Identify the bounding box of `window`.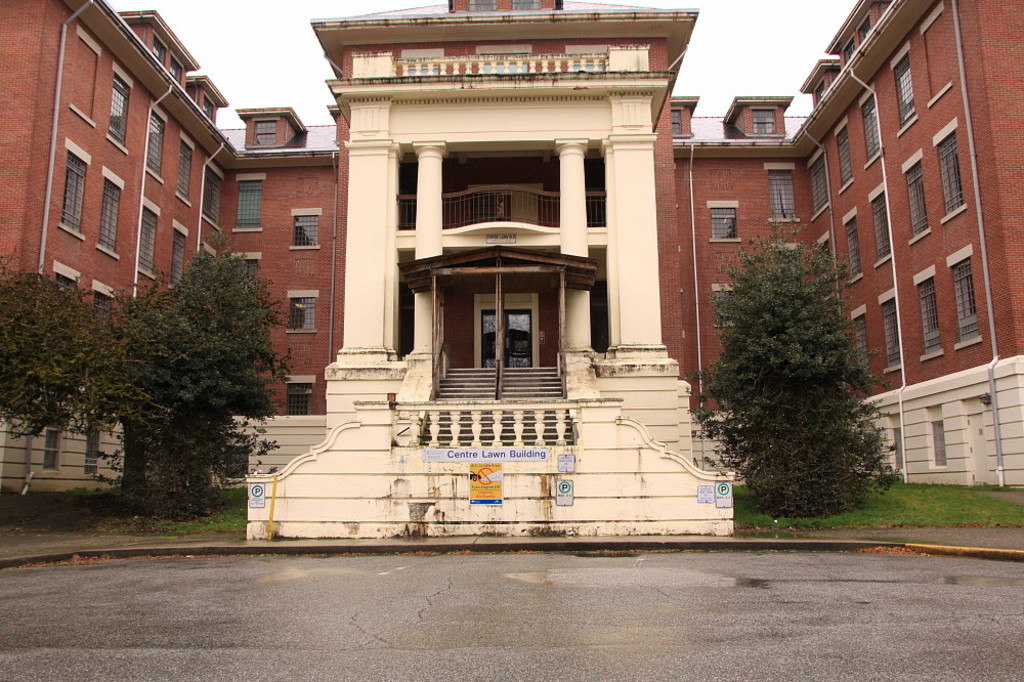
(288,294,317,334).
